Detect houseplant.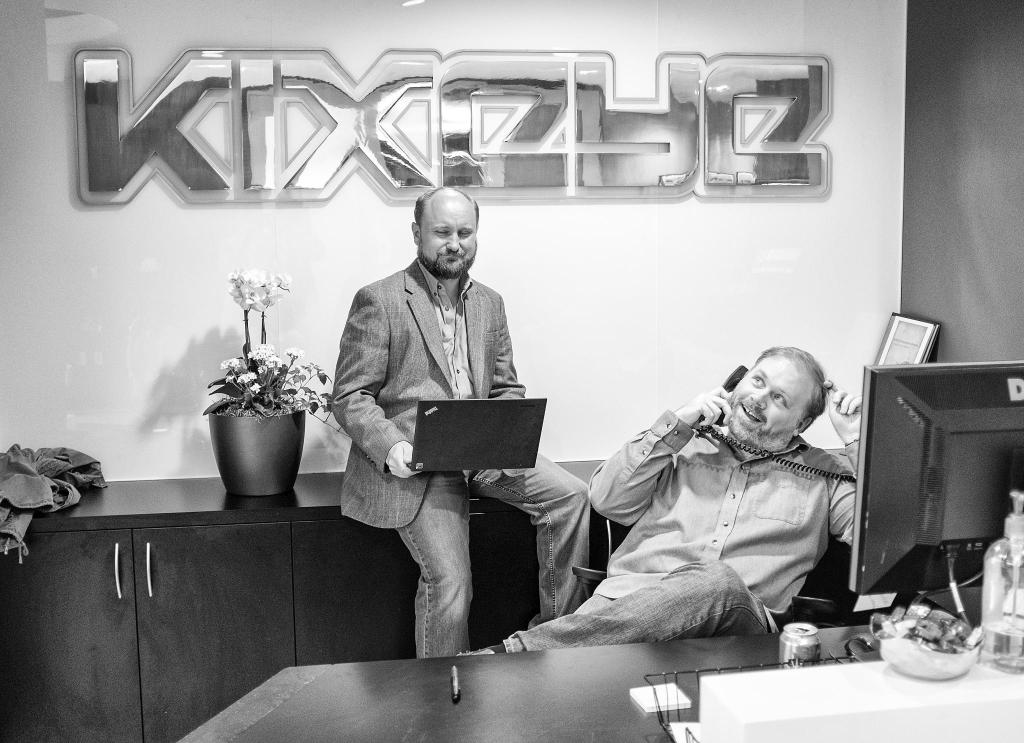
Detected at [x1=183, y1=300, x2=314, y2=503].
